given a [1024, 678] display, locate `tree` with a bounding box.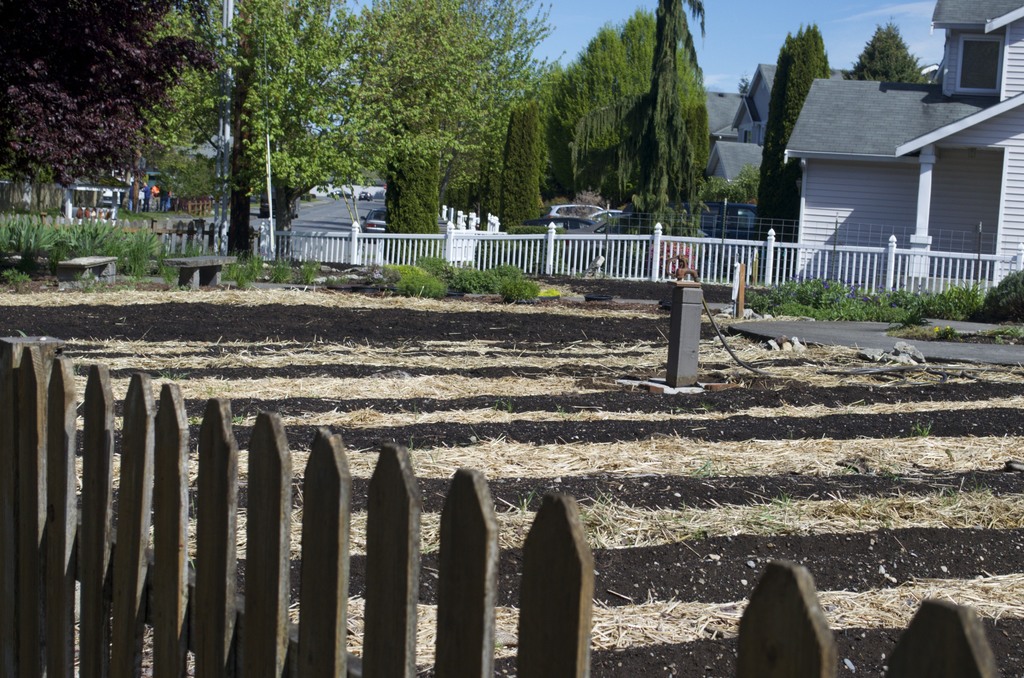
Located: left=628, top=0, right=721, bottom=246.
